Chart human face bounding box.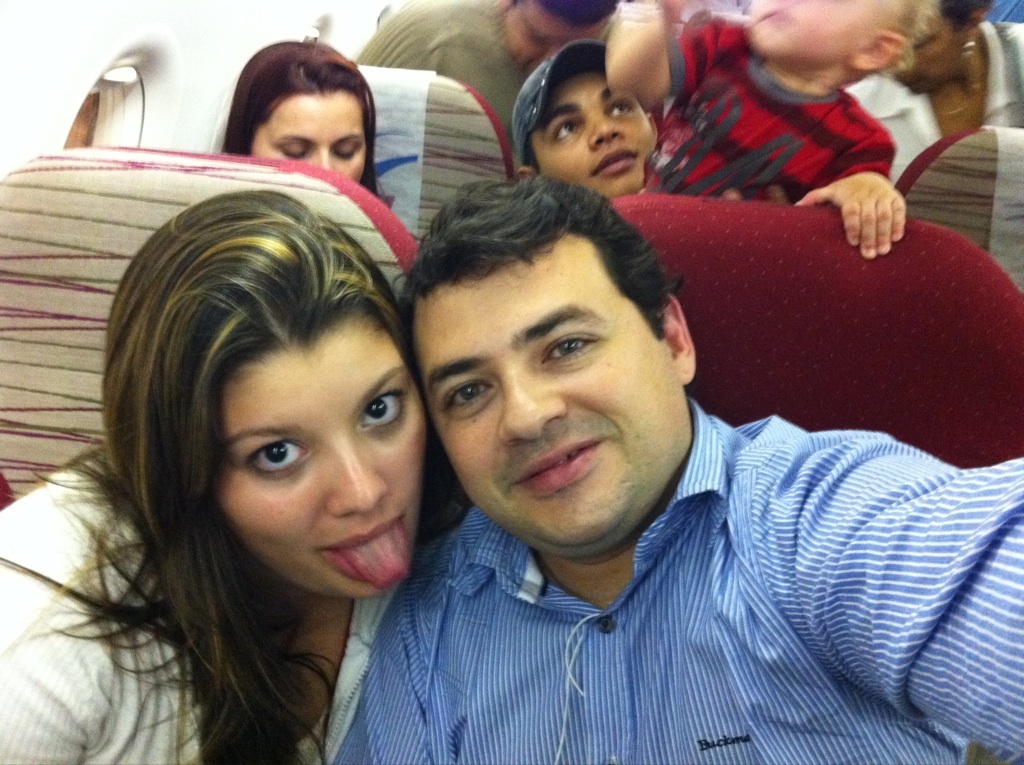
Charted: detection(746, 0, 895, 65).
